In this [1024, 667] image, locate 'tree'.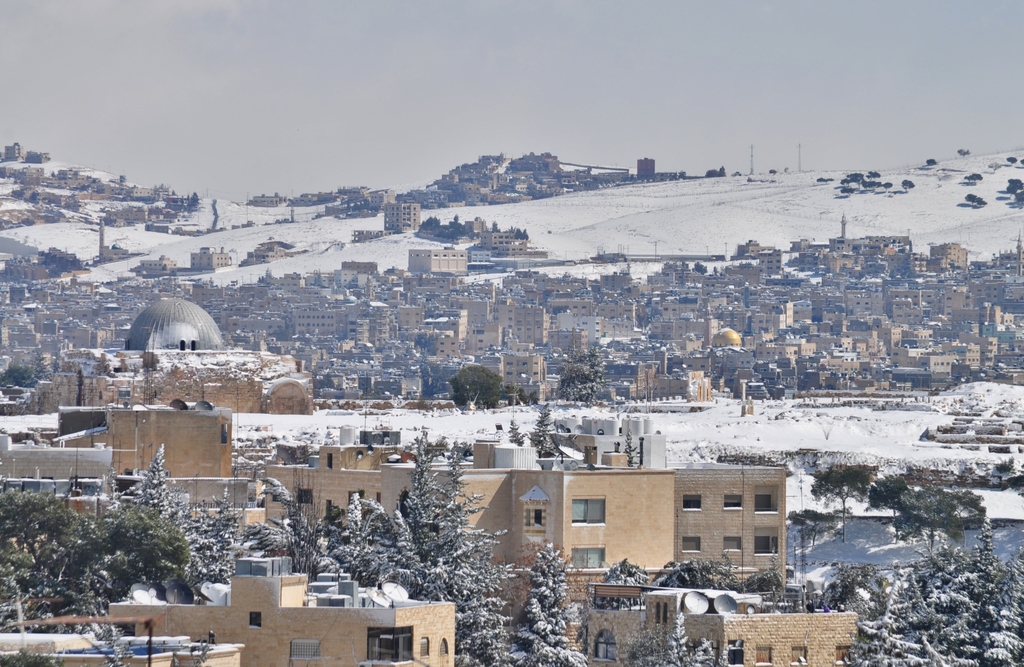
Bounding box: locate(0, 352, 50, 389).
